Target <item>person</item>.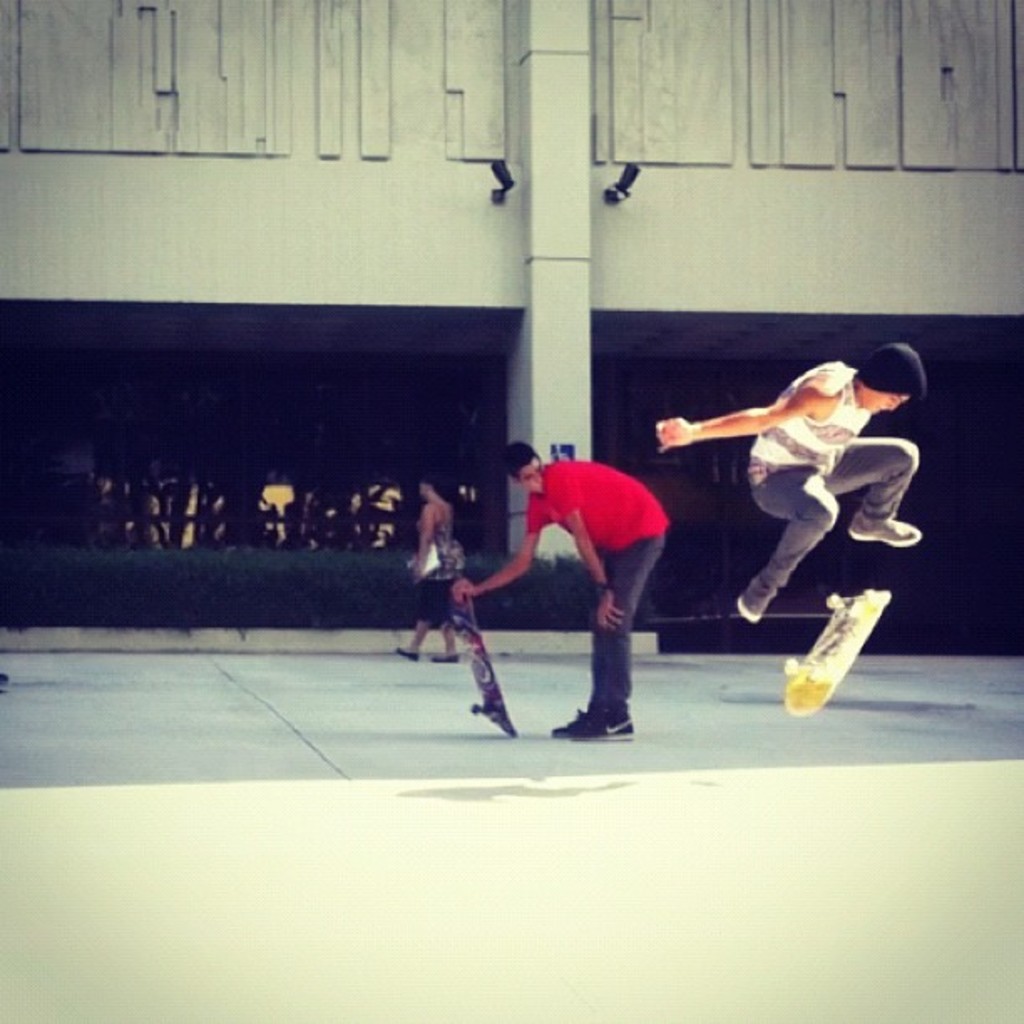
Target region: 649,345,915,622.
